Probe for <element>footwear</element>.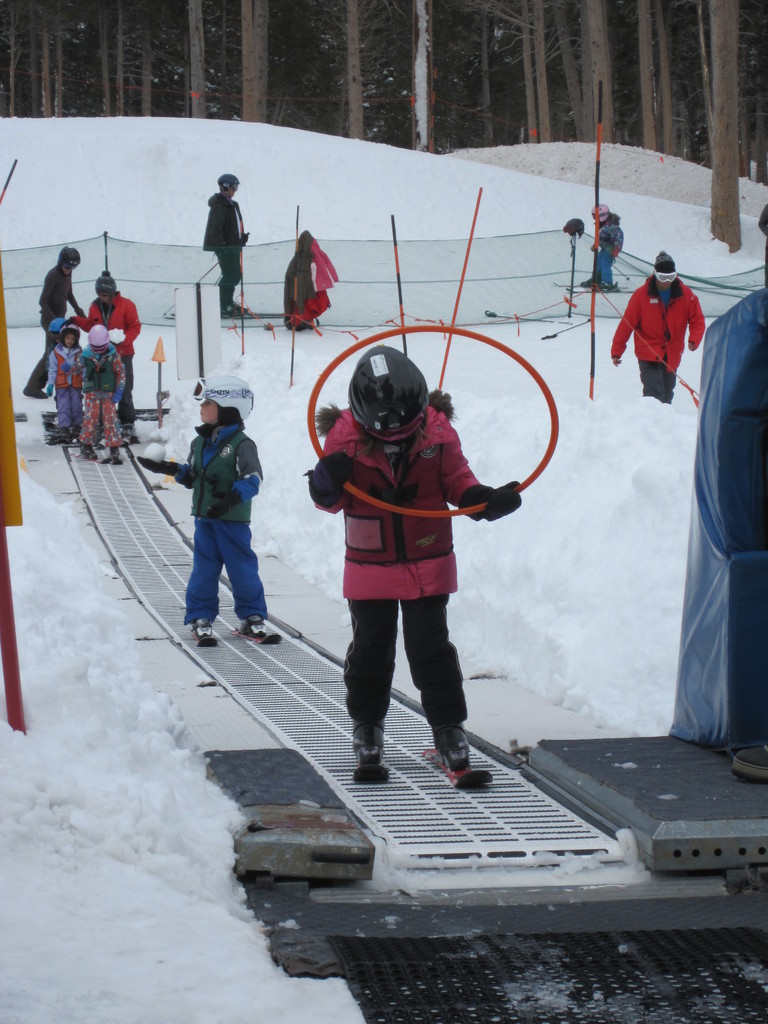
Probe result: pyautogui.locateOnScreen(78, 442, 102, 465).
